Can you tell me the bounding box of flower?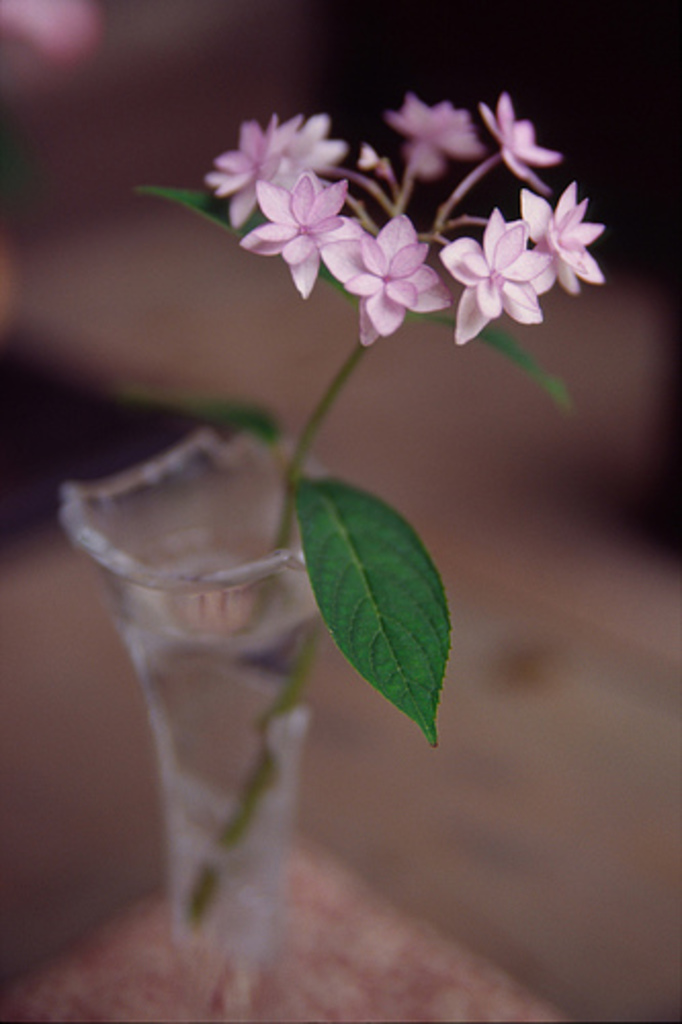
481/88/569/199.
